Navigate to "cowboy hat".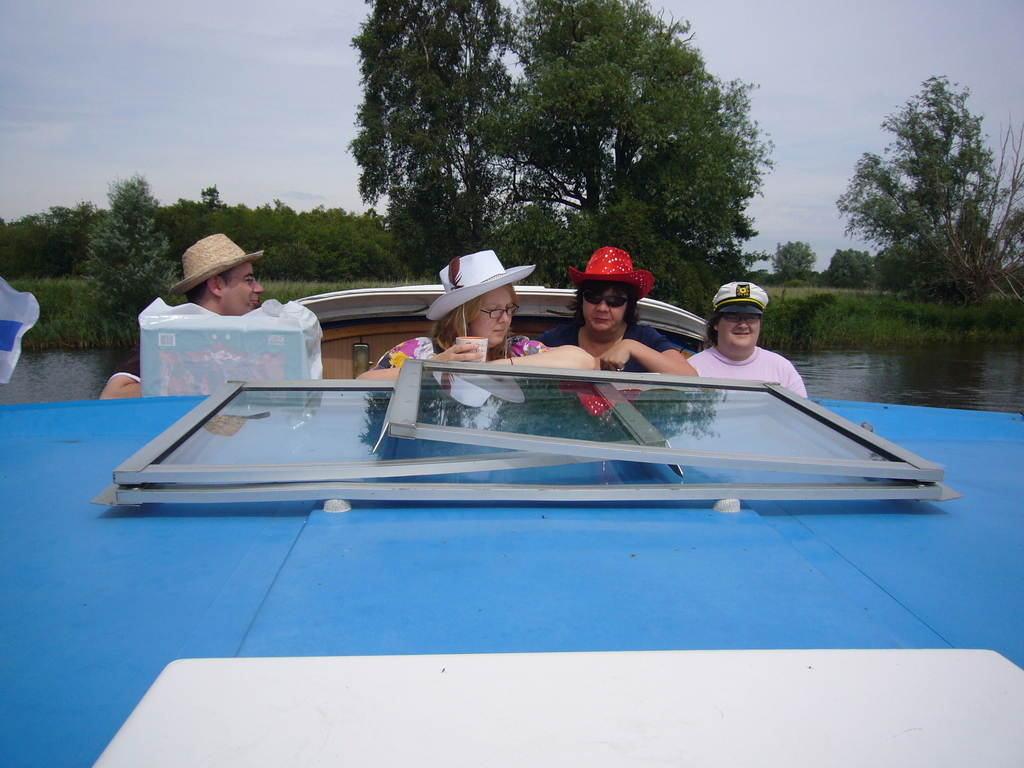
Navigation target: bbox=(420, 244, 536, 319).
